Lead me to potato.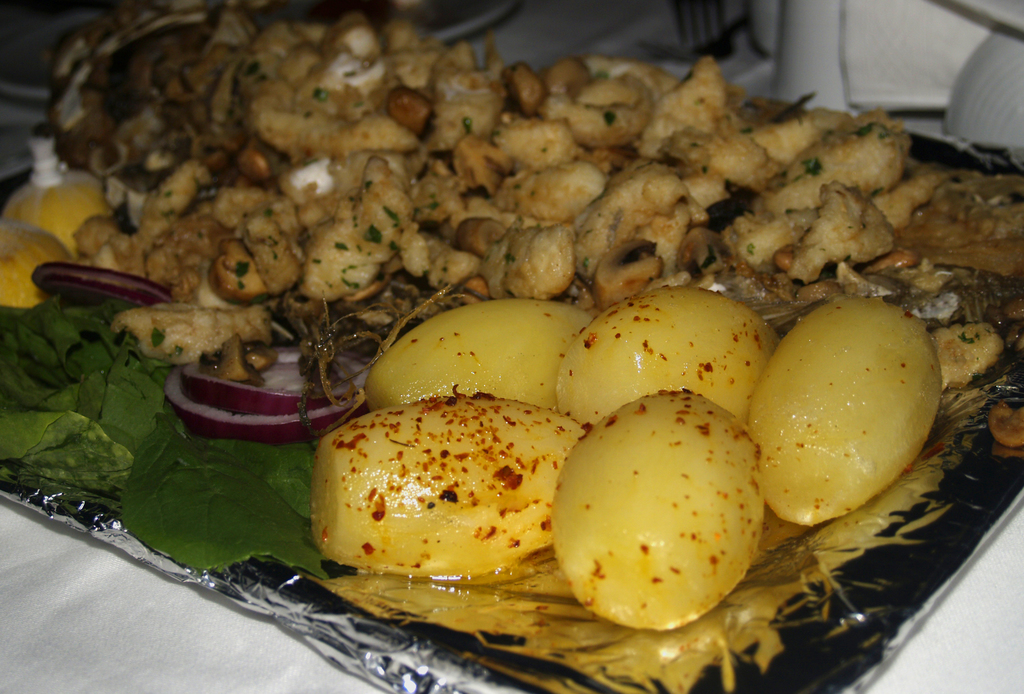
Lead to <bbox>558, 387, 778, 640</bbox>.
